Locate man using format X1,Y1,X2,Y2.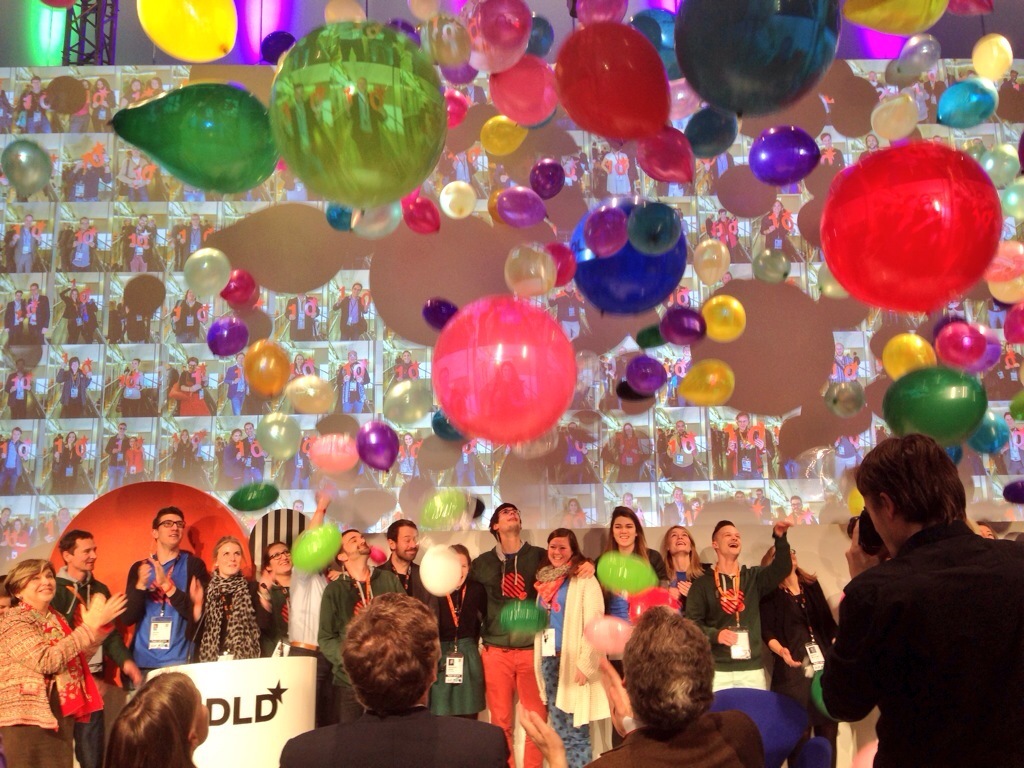
0,509,13,571.
